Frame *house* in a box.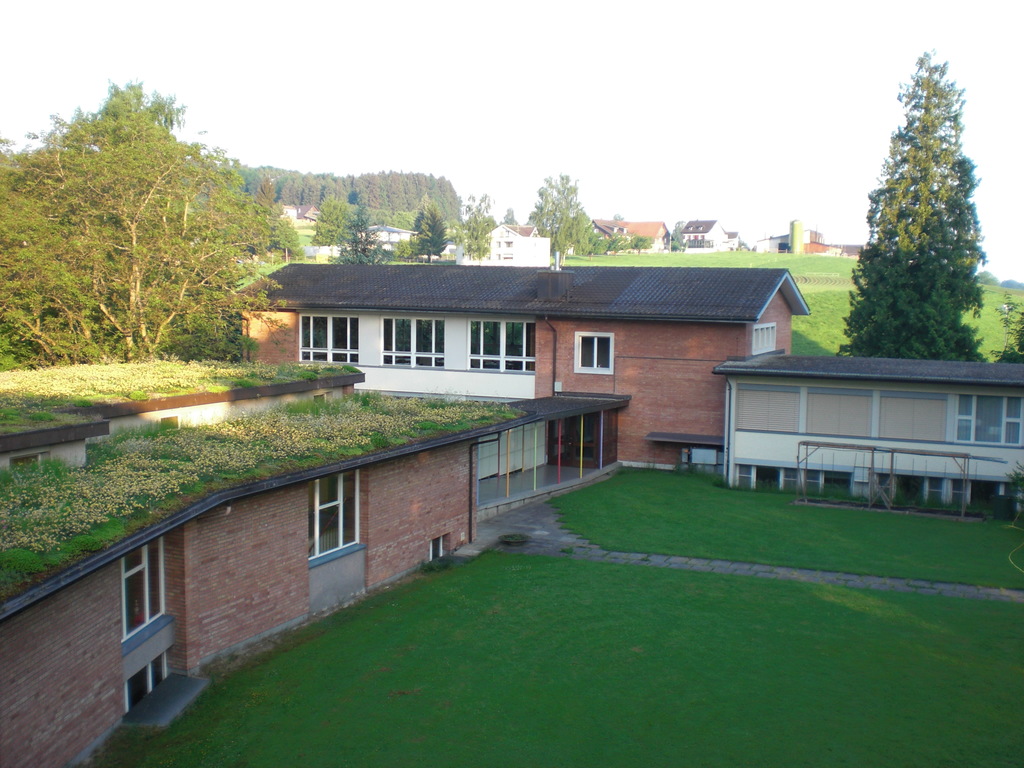
(x1=584, y1=218, x2=678, y2=250).
